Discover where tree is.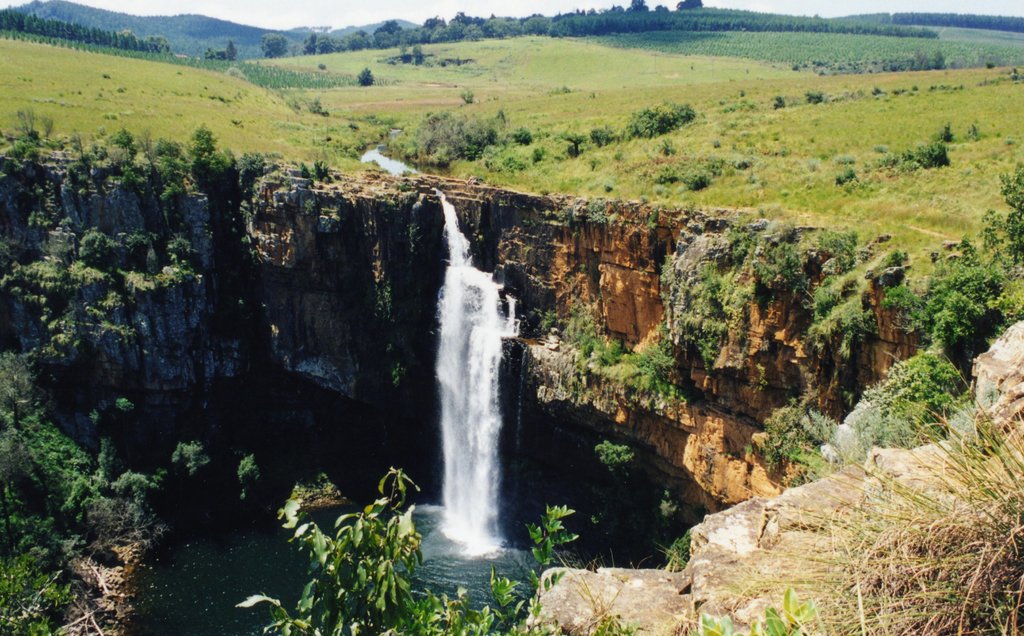
Discovered at [x1=262, y1=33, x2=285, y2=56].
